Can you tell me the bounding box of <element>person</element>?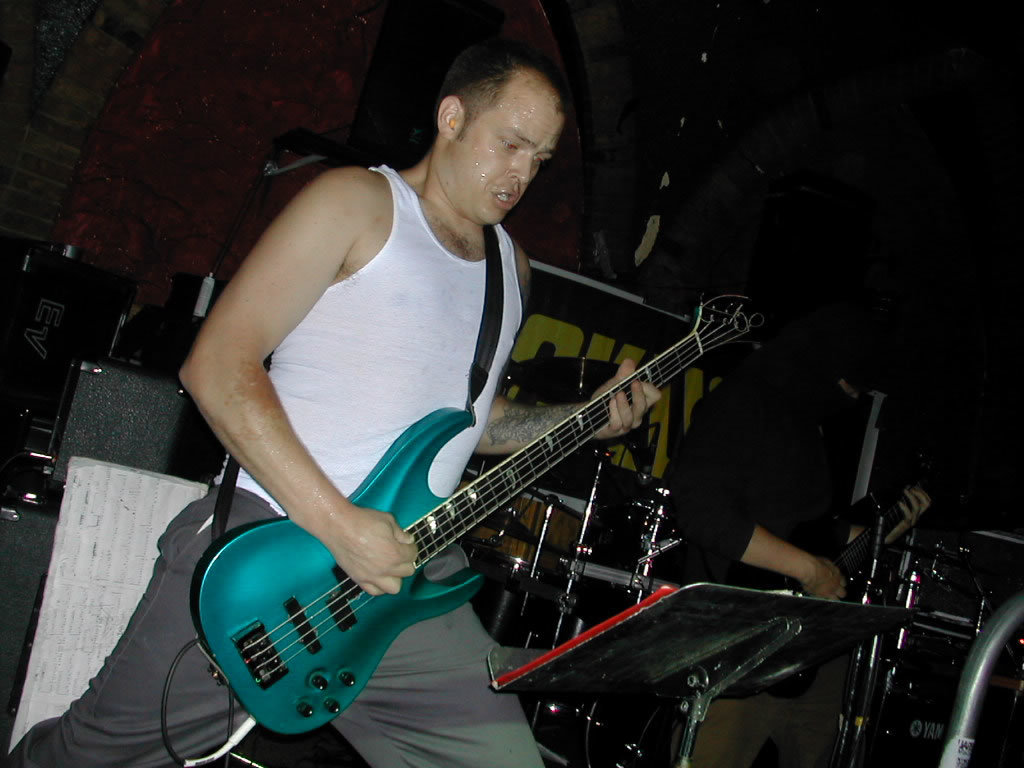
detection(182, 82, 628, 658).
